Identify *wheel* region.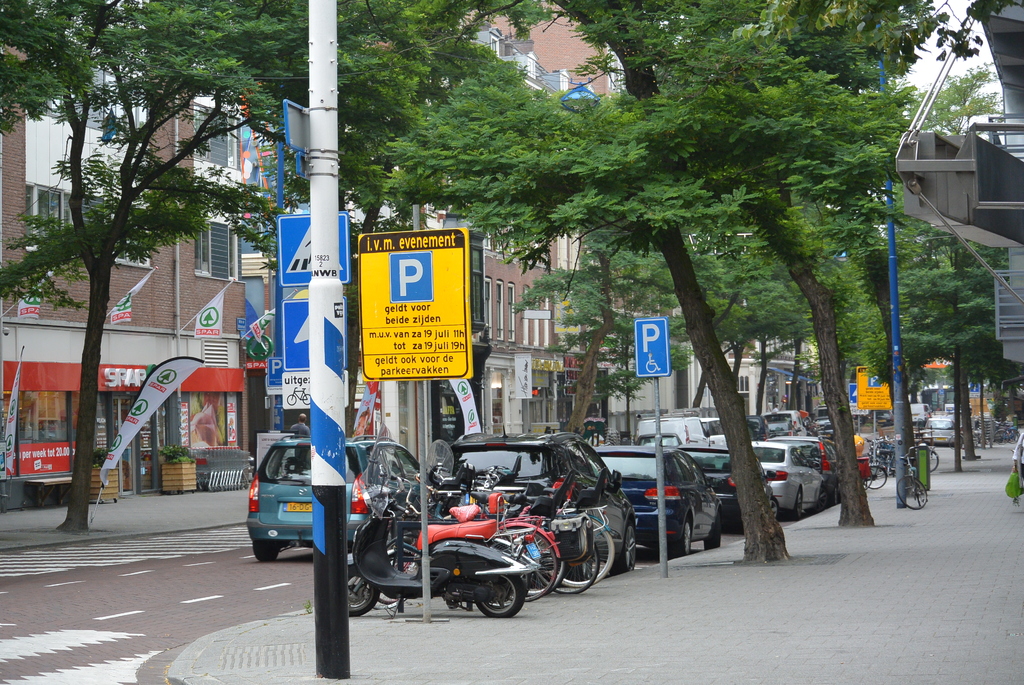
Region: <bbox>1009, 429, 1018, 444</bbox>.
